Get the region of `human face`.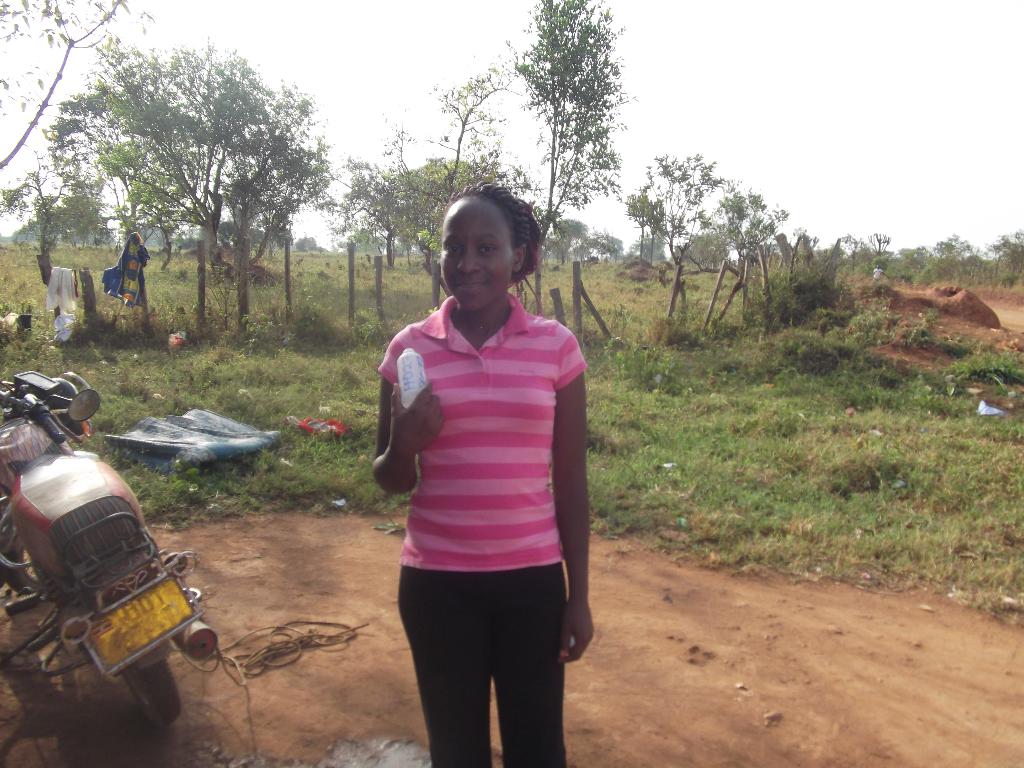
440 195 516 311.
